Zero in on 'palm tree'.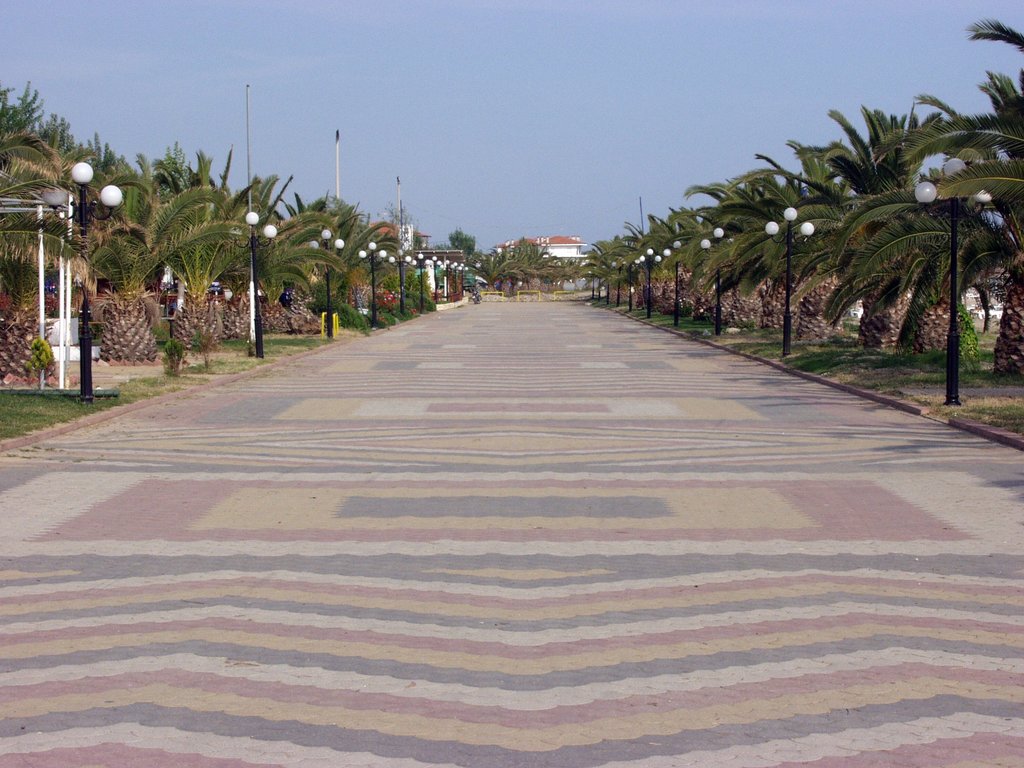
Zeroed in: BBox(460, 240, 556, 278).
